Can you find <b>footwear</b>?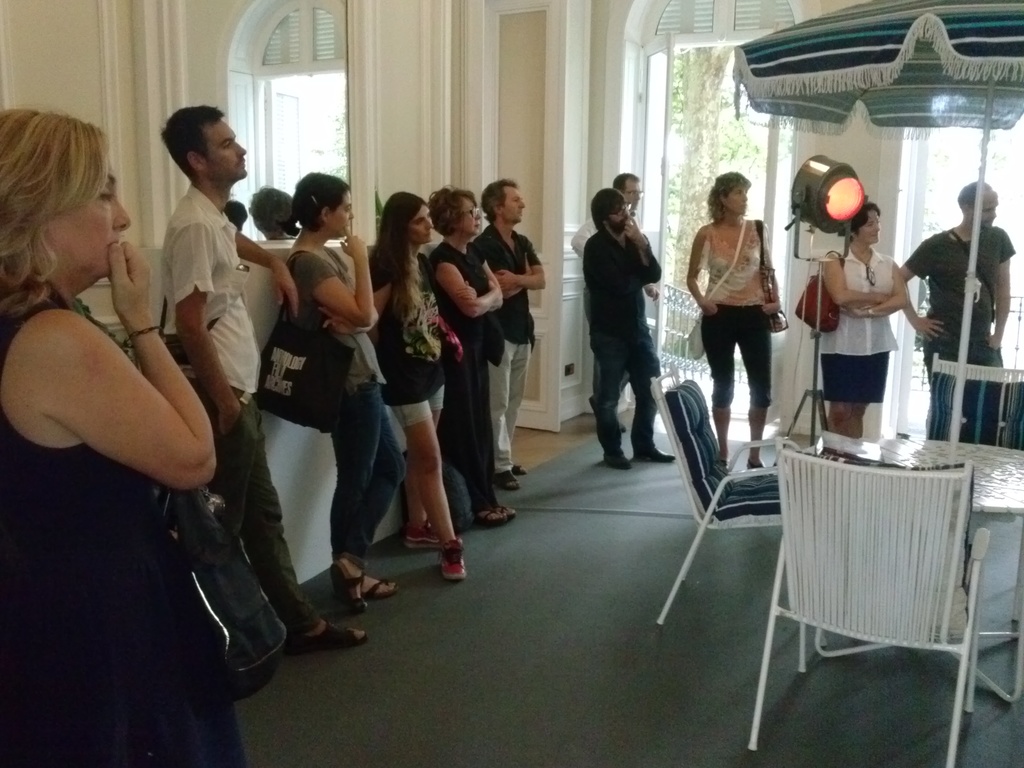
Yes, bounding box: rect(499, 503, 520, 522).
